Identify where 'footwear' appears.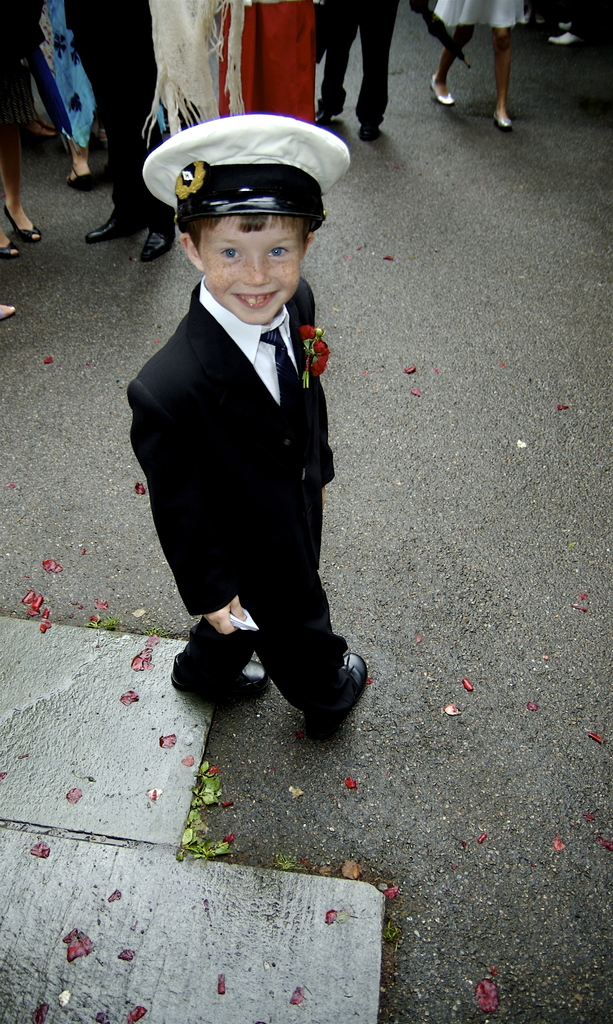
Appears at (x1=141, y1=226, x2=178, y2=259).
